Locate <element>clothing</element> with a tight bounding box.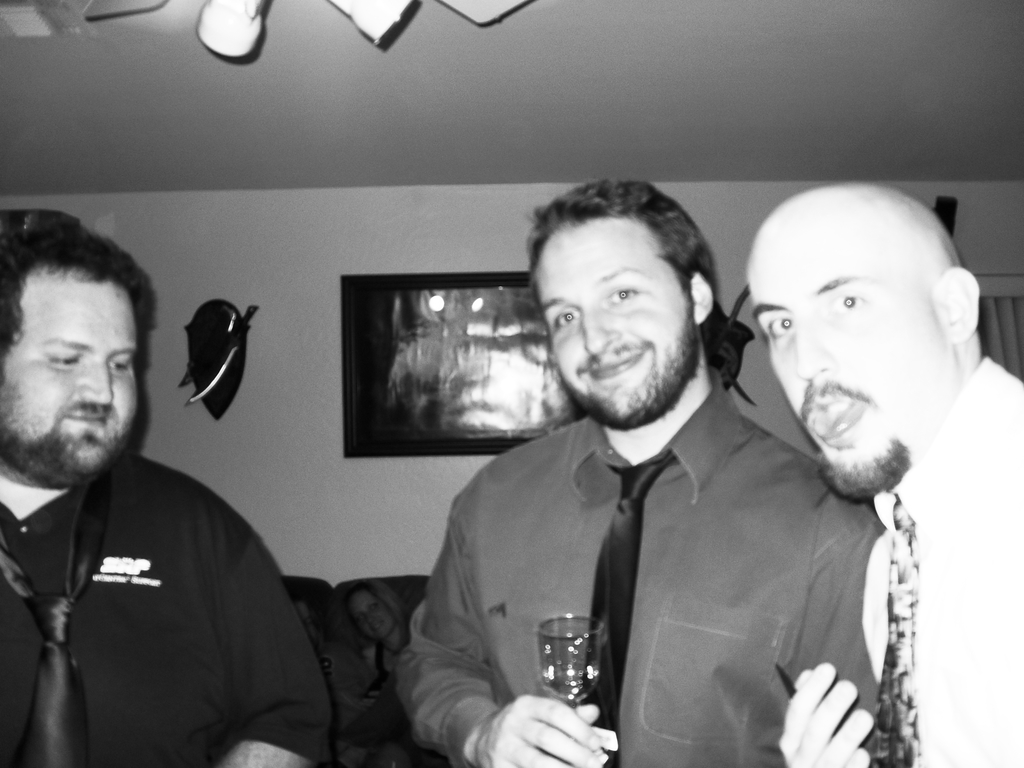
pyautogui.locateOnScreen(0, 447, 341, 767).
